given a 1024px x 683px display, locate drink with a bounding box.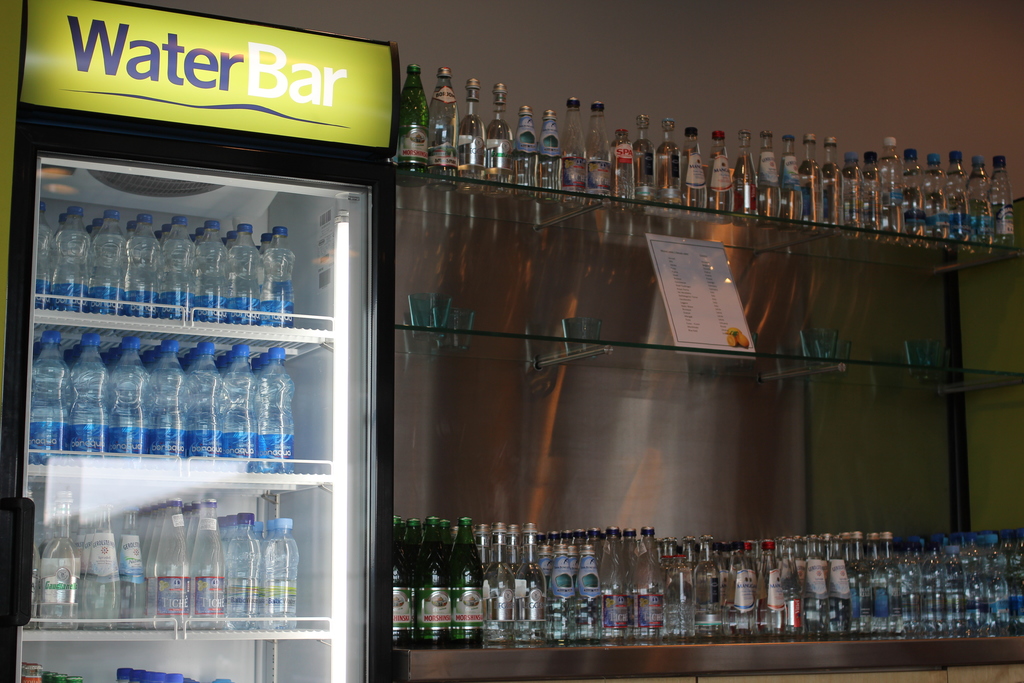
Located: {"x1": 990, "y1": 167, "x2": 1013, "y2": 245}.
